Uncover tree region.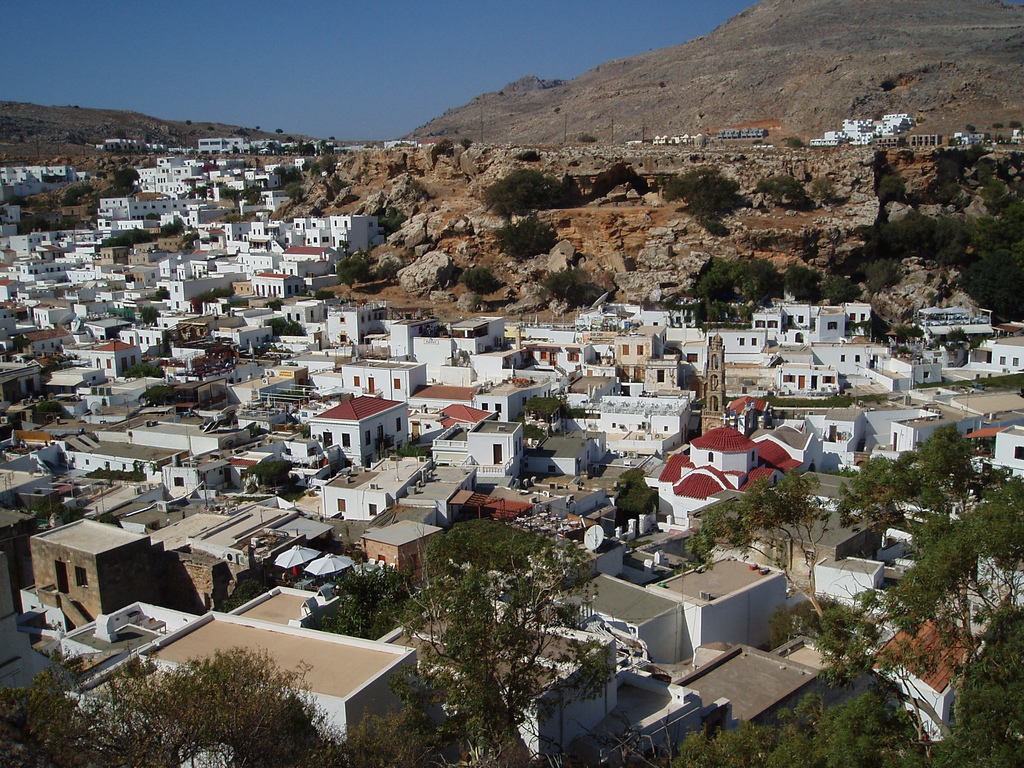
Uncovered: [x1=463, y1=266, x2=499, y2=297].
